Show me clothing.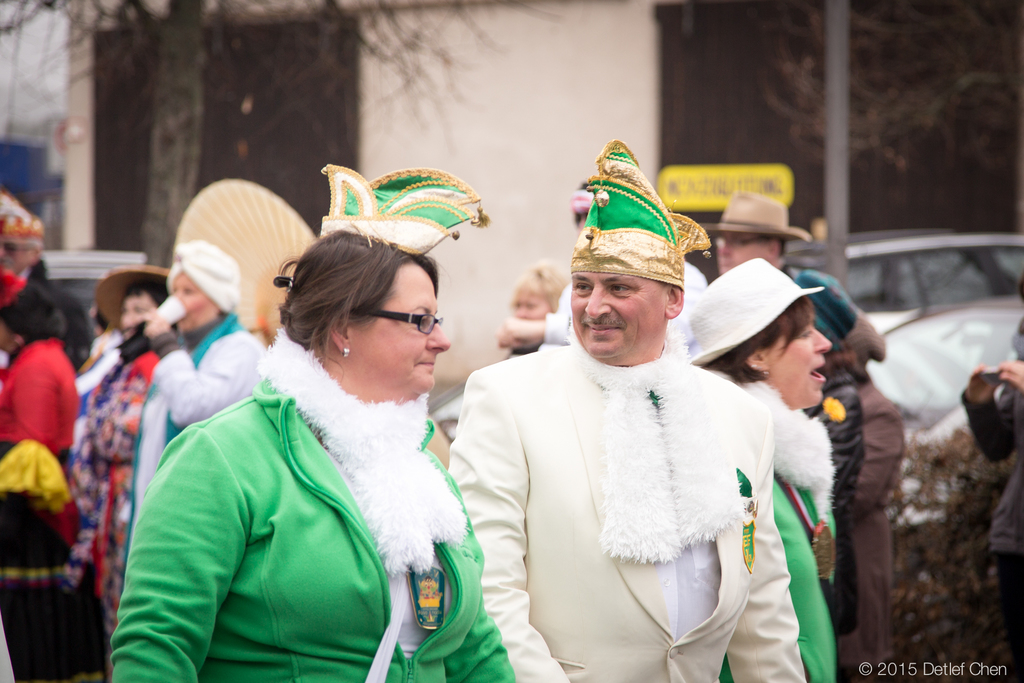
clothing is here: locate(0, 334, 93, 682).
